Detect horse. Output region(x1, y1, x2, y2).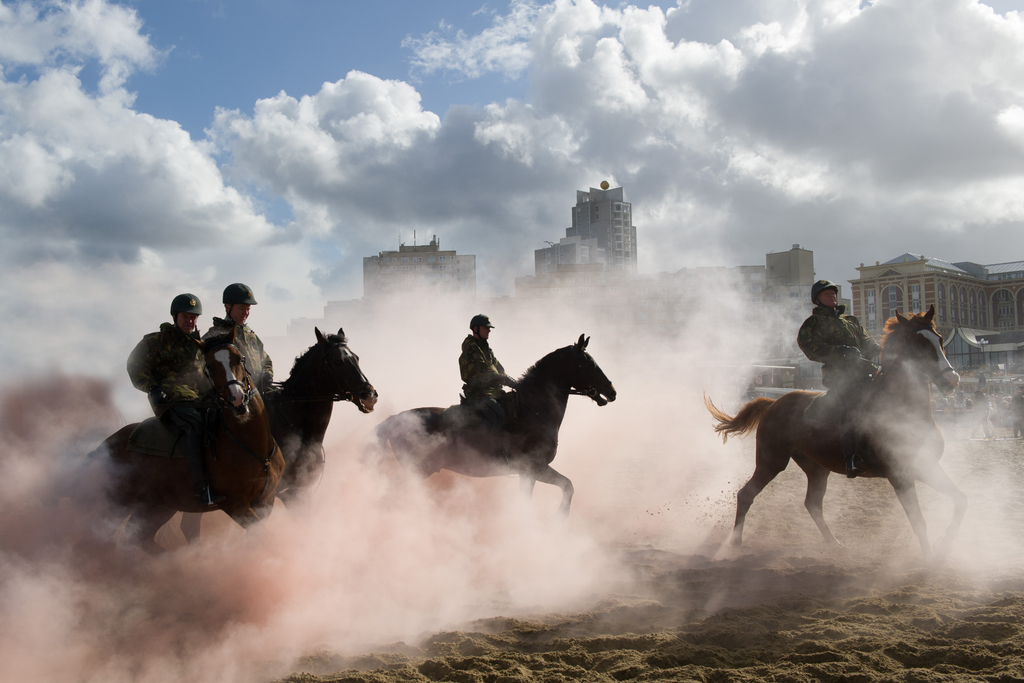
region(368, 331, 618, 527).
